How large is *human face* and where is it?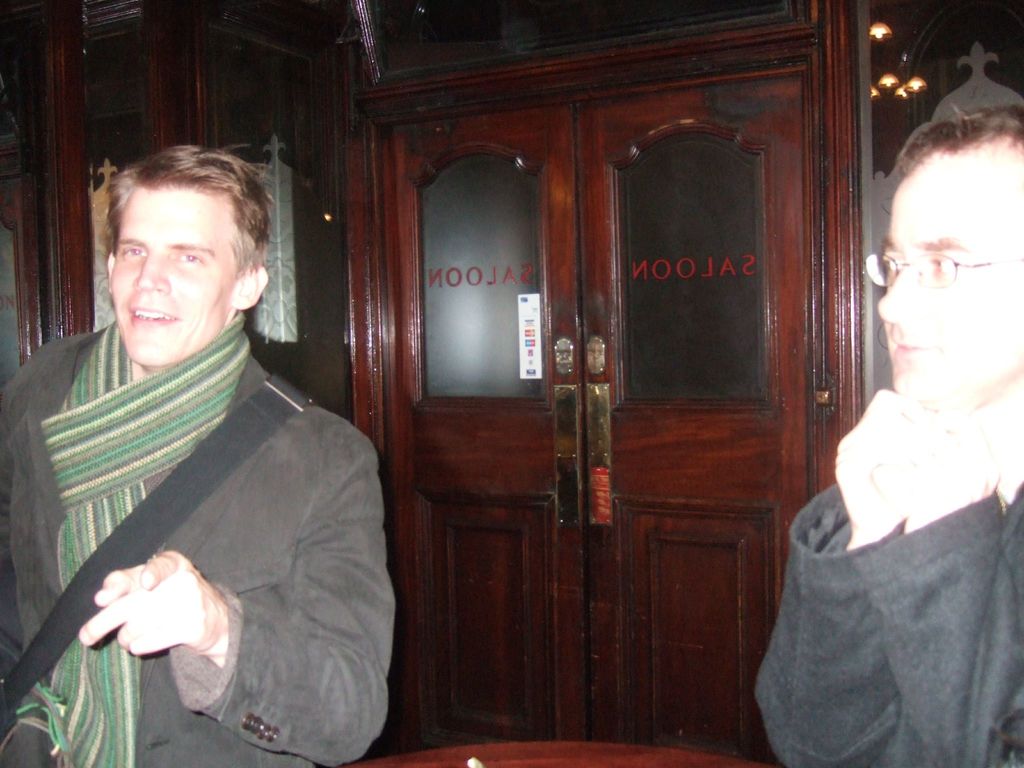
Bounding box: crop(877, 140, 1023, 410).
